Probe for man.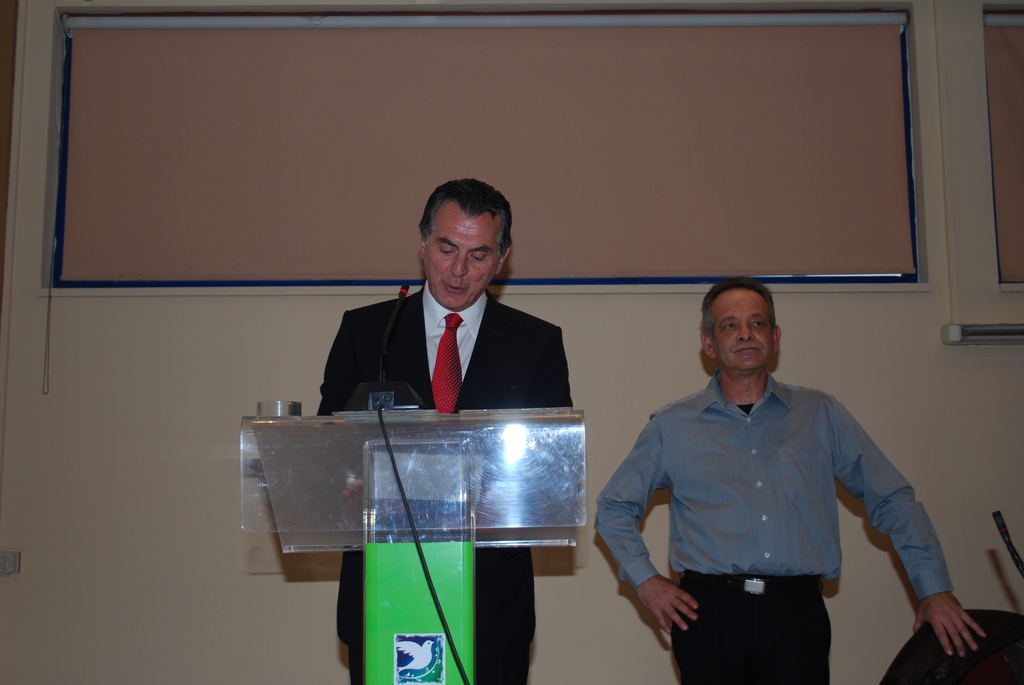
Probe result: (left=602, top=267, right=935, bottom=663).
